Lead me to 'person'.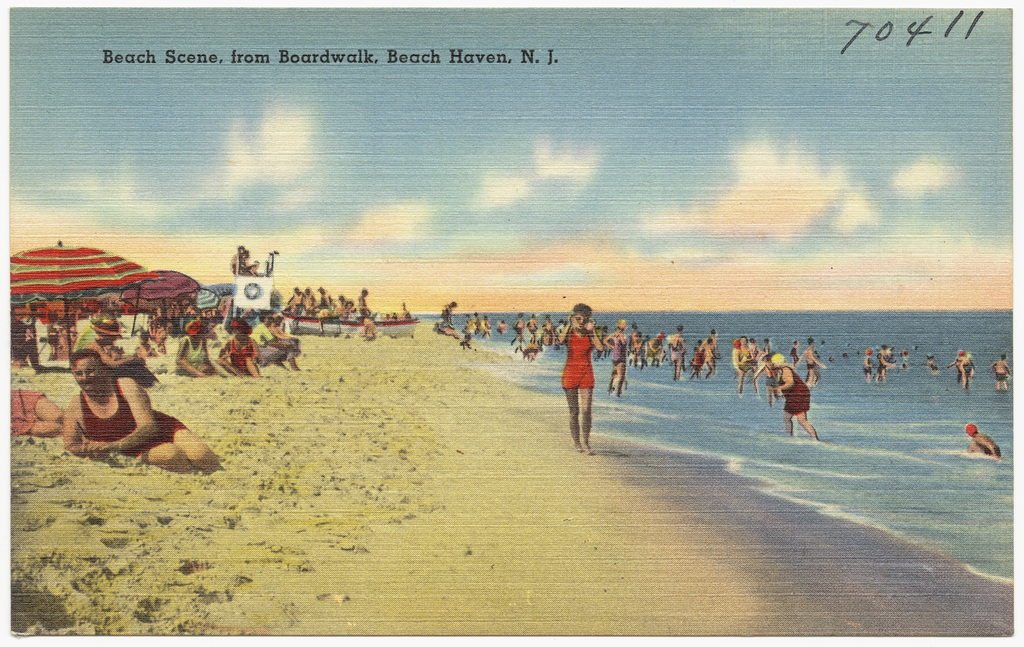
Lead to rect(770, 354, 812, 442).
